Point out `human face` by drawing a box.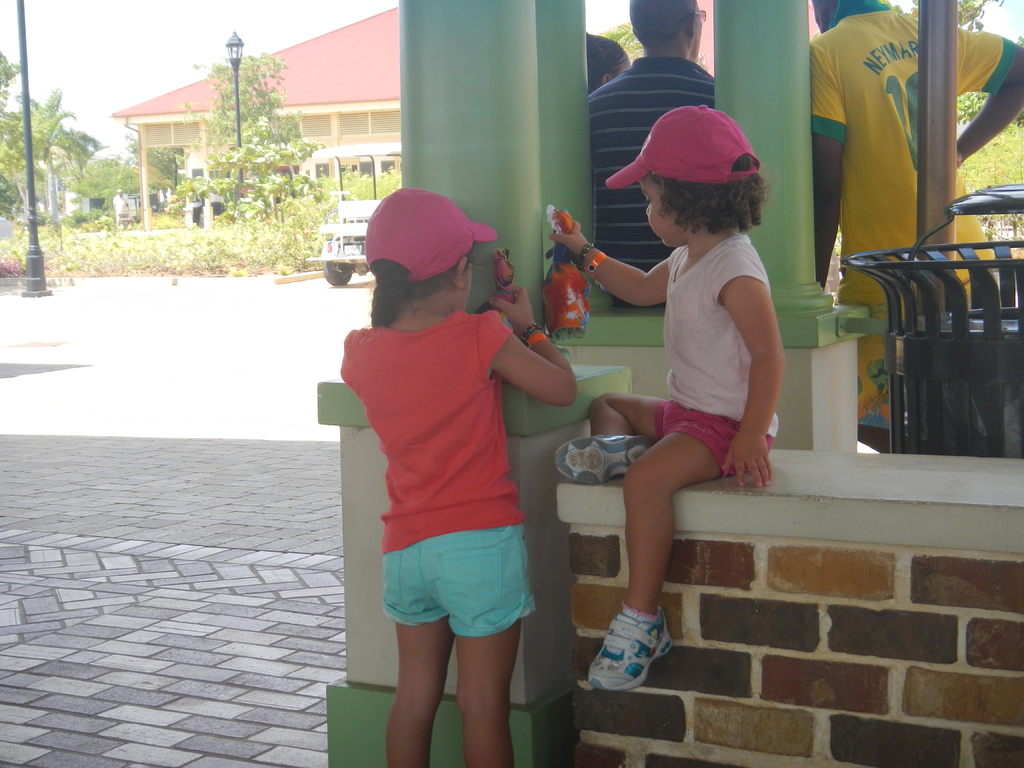
{"left": 466, "top": 255, "right": 471, "bottom": 305}.
